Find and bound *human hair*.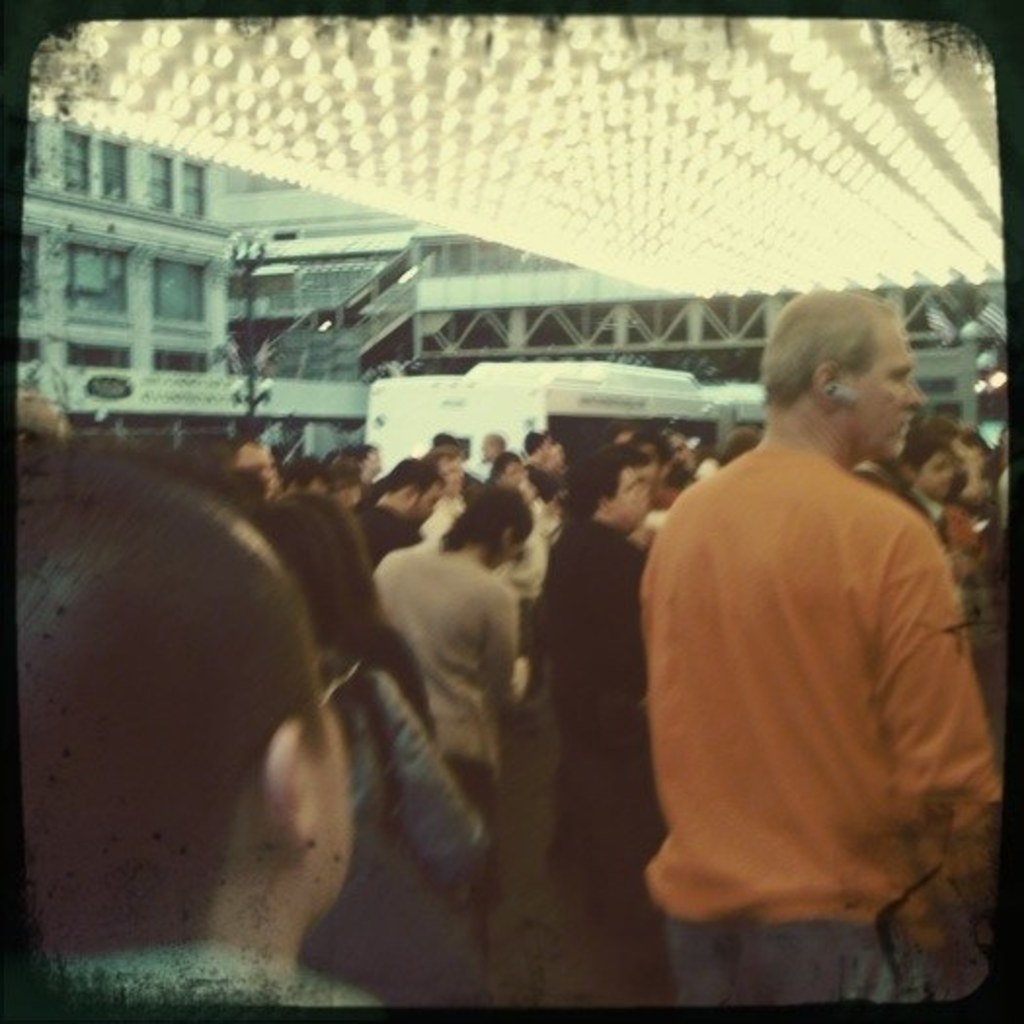
Bound: <bbox>558, 453, 634, 527</bbox>.
